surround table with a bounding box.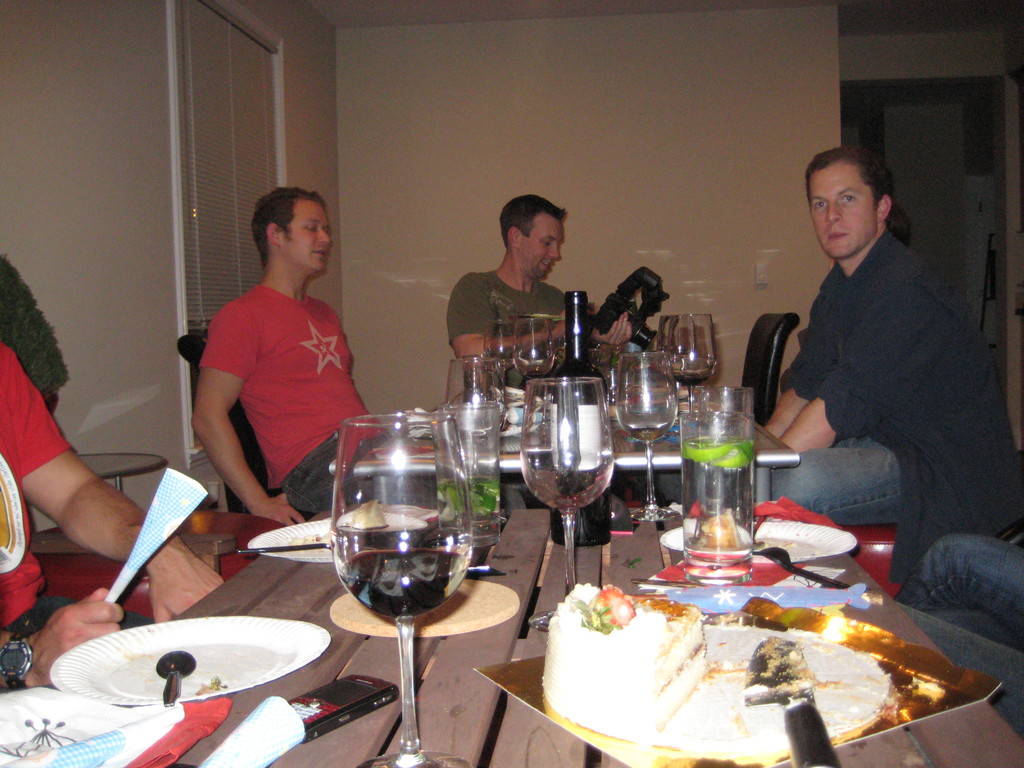
(328, 352, 816, 511).
